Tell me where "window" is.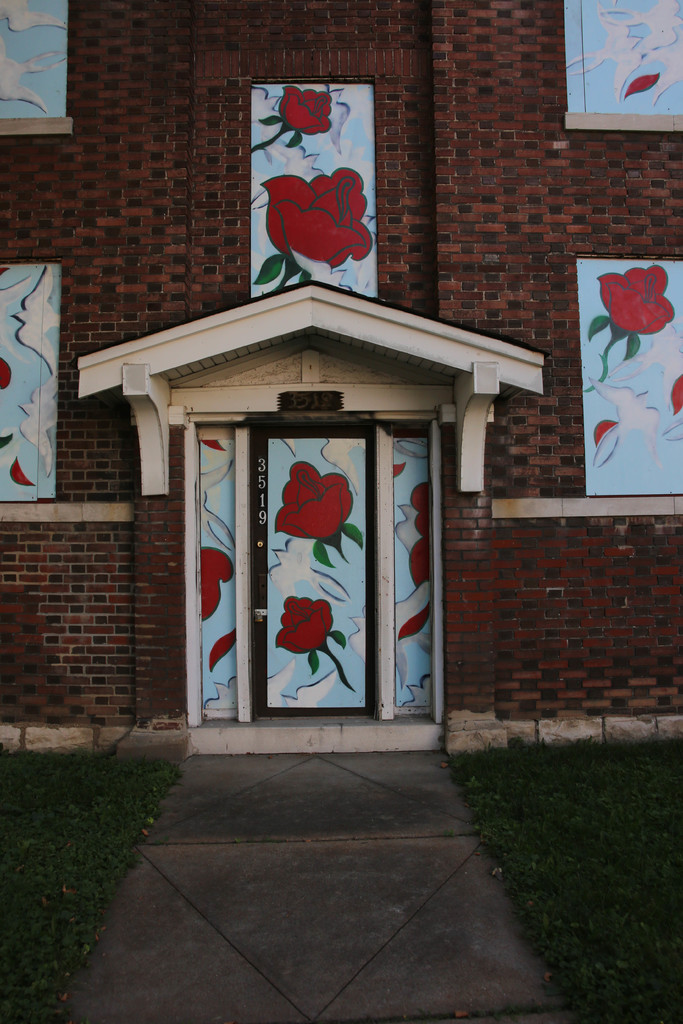
"window" is at bbox=(242, 82, 382, 305).
